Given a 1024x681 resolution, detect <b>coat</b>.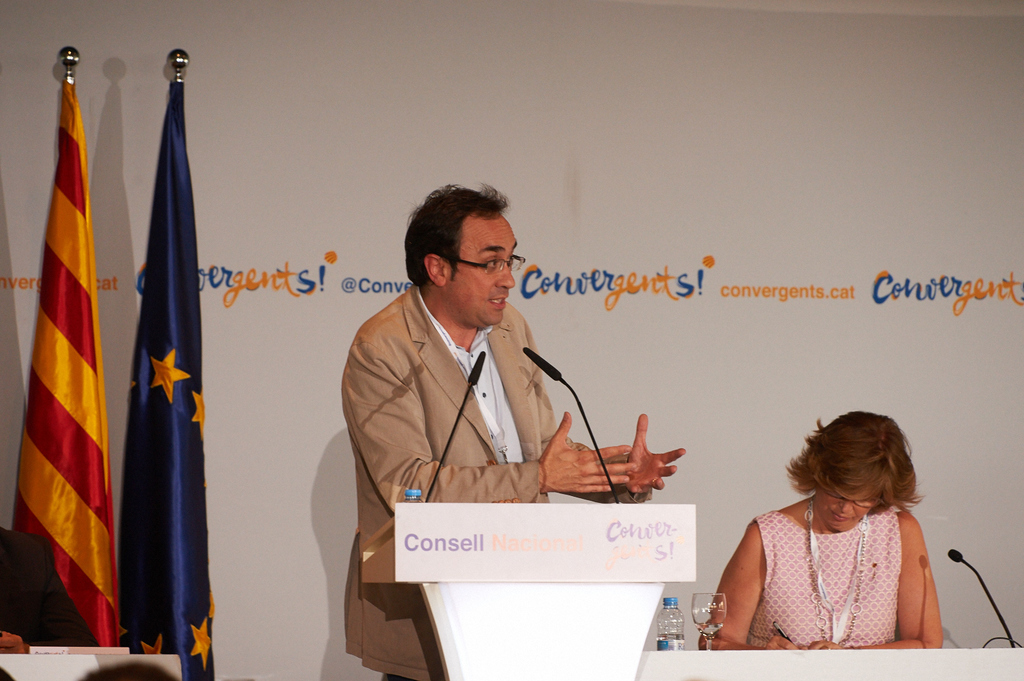
Rect(342, 282, 651, 680).
